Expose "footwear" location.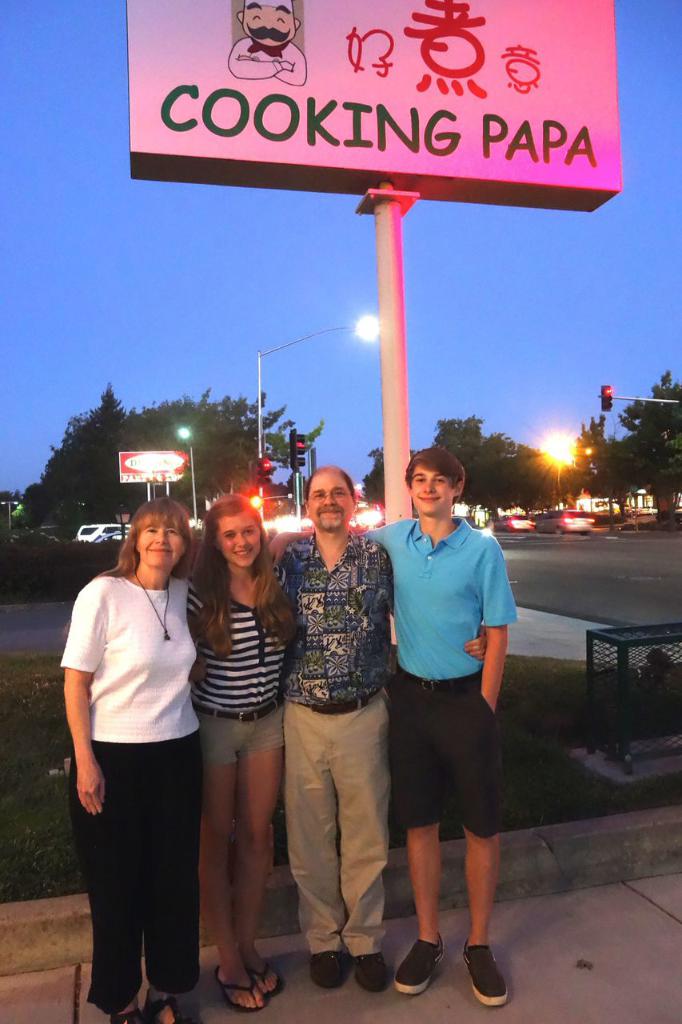
Exposed at locate(242, 955, 286, 1001).
